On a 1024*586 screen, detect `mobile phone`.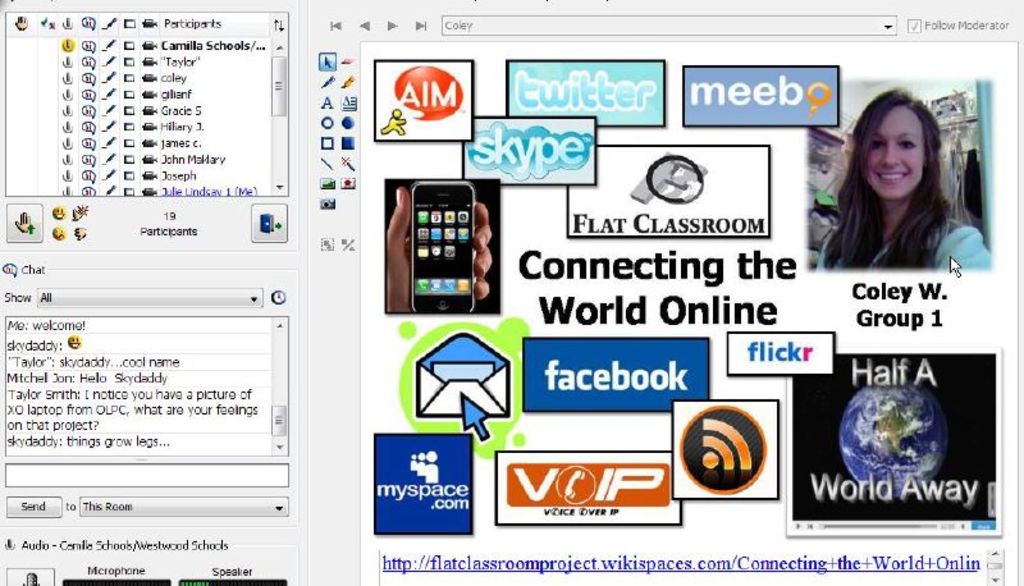
l=407, t=177, r=477, b=315.
